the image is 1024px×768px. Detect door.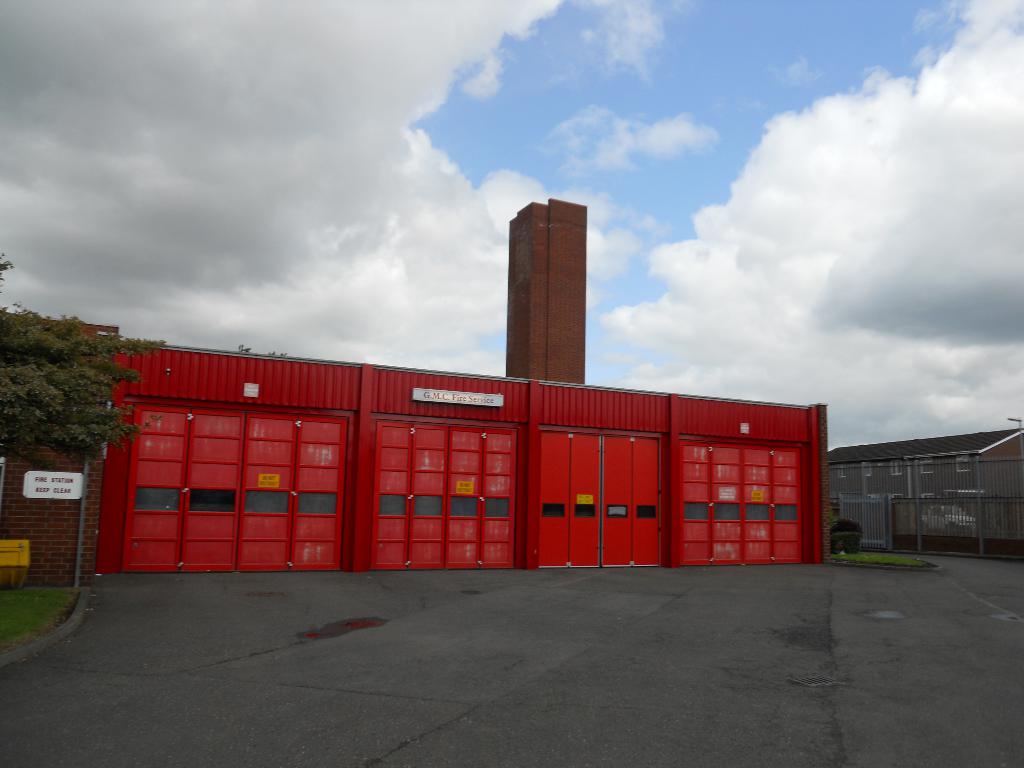
Detection: l=248, t=410, r=340, b=569.
